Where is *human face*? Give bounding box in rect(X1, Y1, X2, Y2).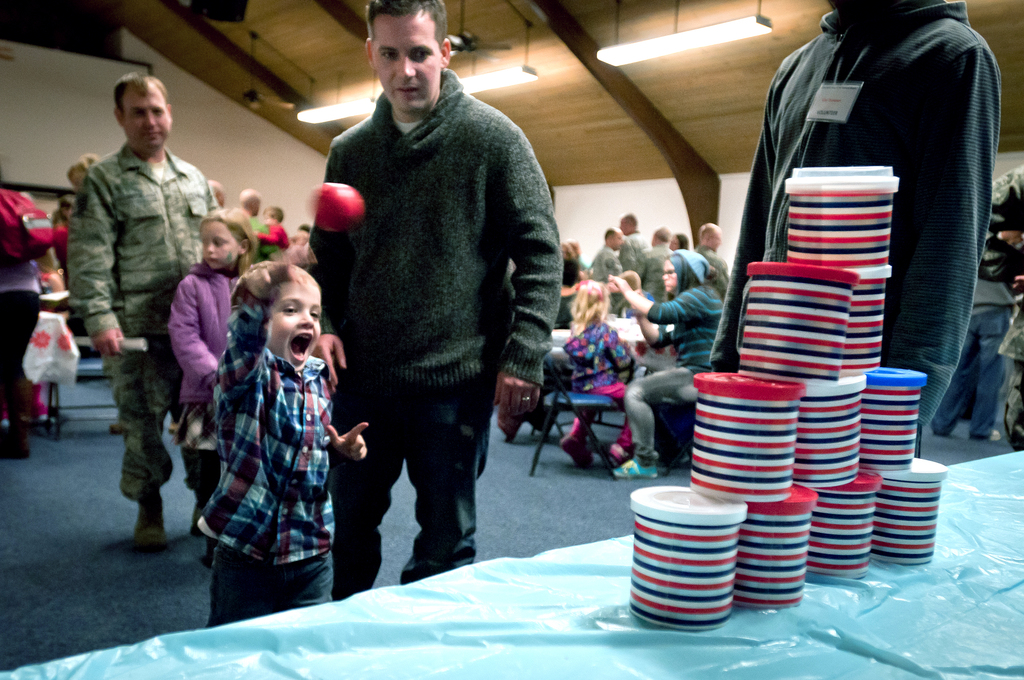
rect(664, 260, 675, 293).
